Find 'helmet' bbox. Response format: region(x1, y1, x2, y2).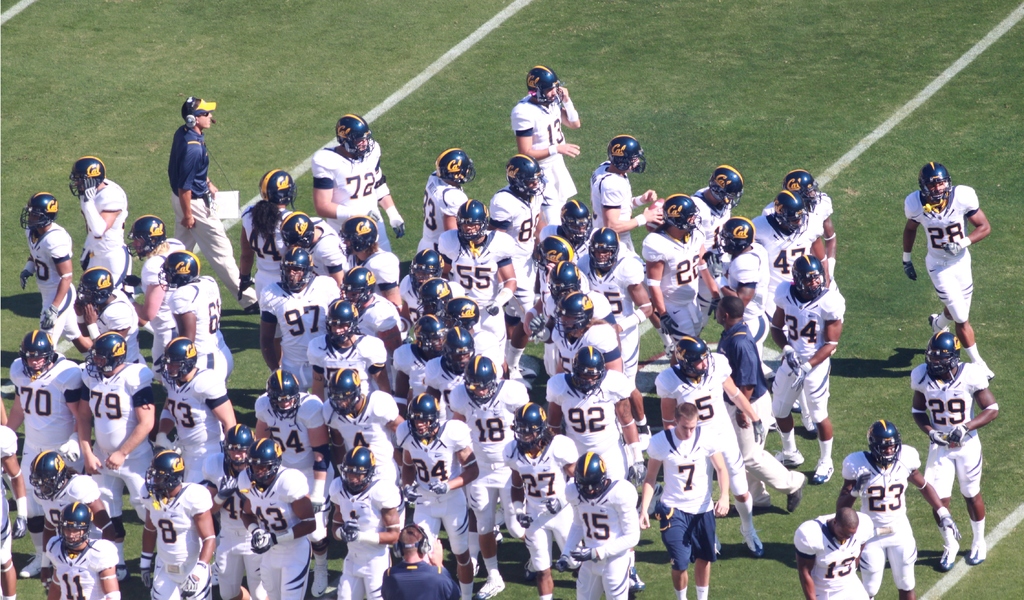
region(572, 344, 605, 395).
